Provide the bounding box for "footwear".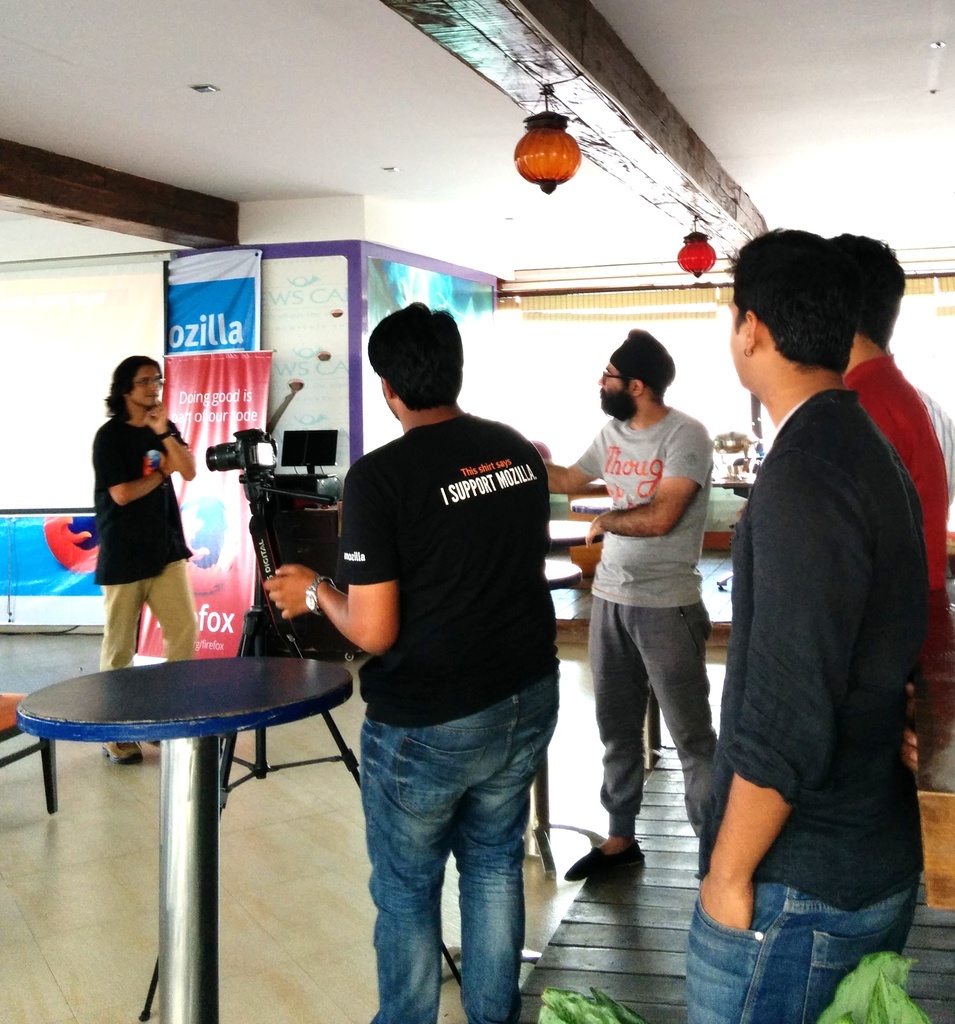
[99, 735, 142, 764].
